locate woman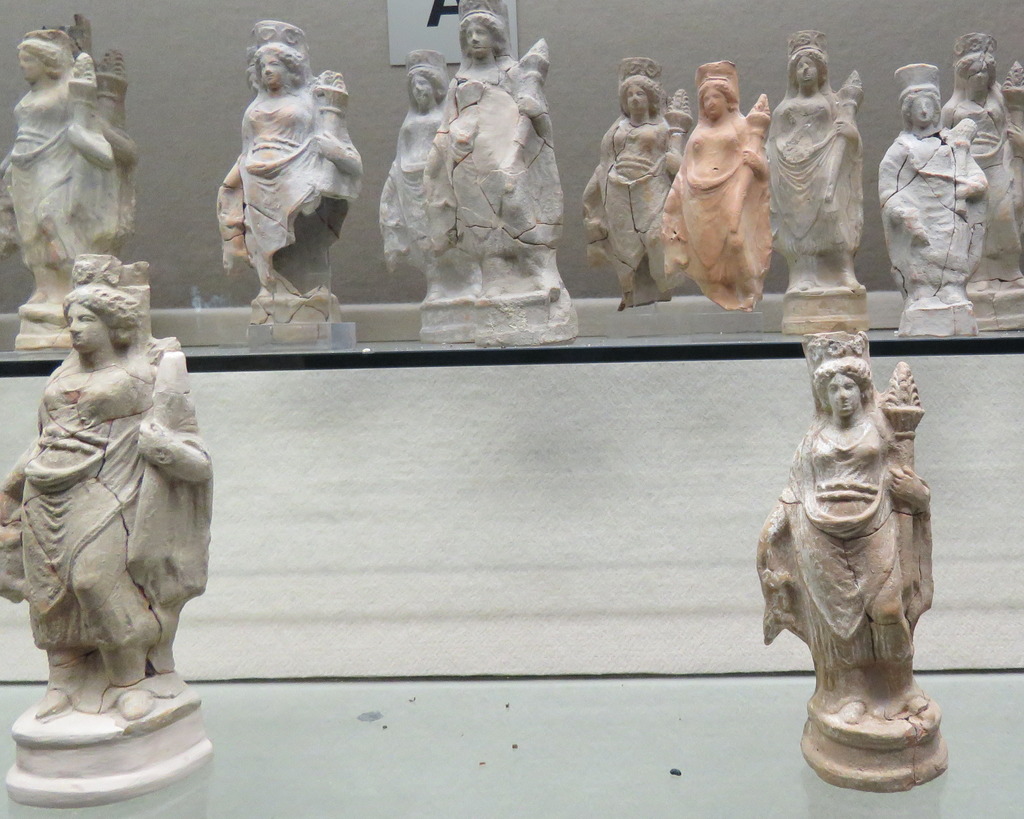
<bbox>0, 24, 140, 321</bbox>
